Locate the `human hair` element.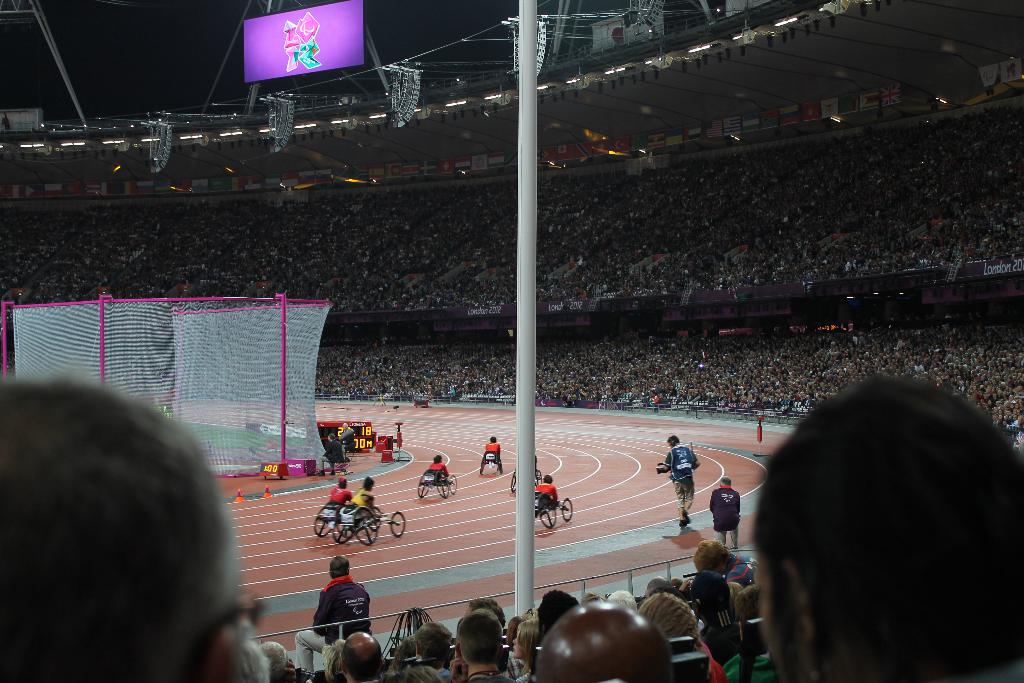
Element bbox: 413, 622, 454, 668.
